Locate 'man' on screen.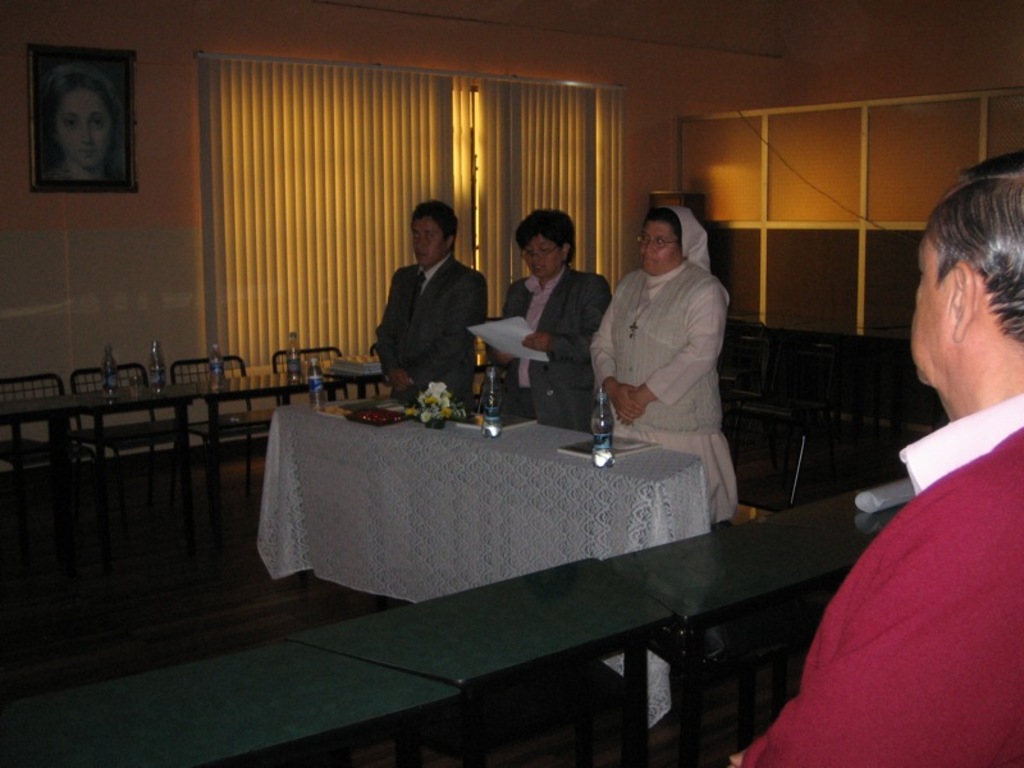
On screen at select_region(369, 204, 497, 407).
